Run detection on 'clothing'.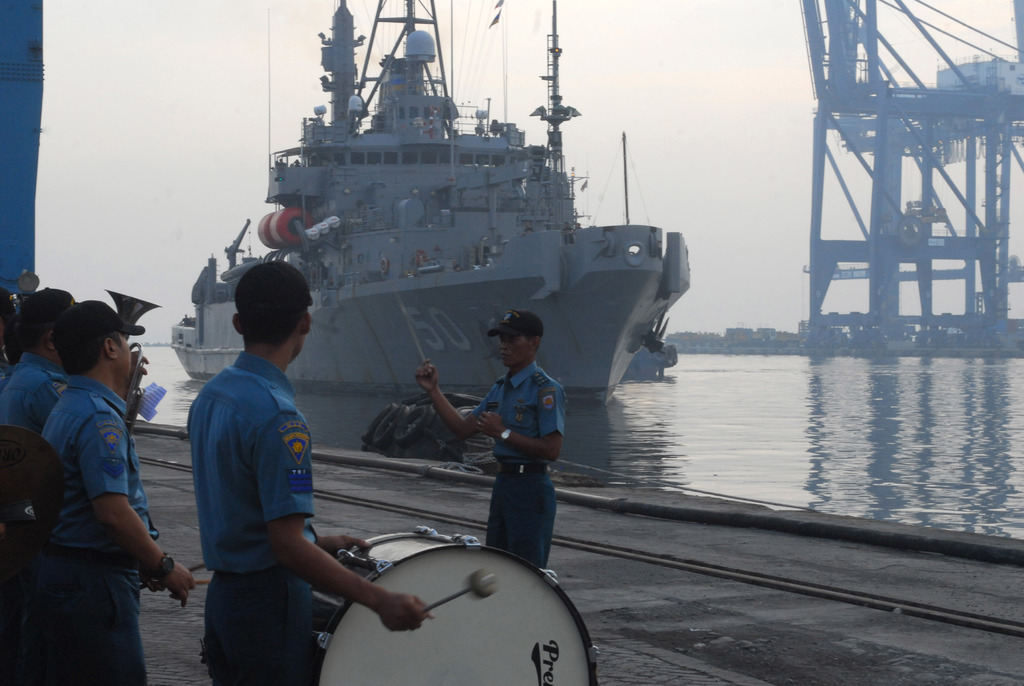
Result: {"left": 180, "top": 343, "right": 338, "bottom": 685}.
